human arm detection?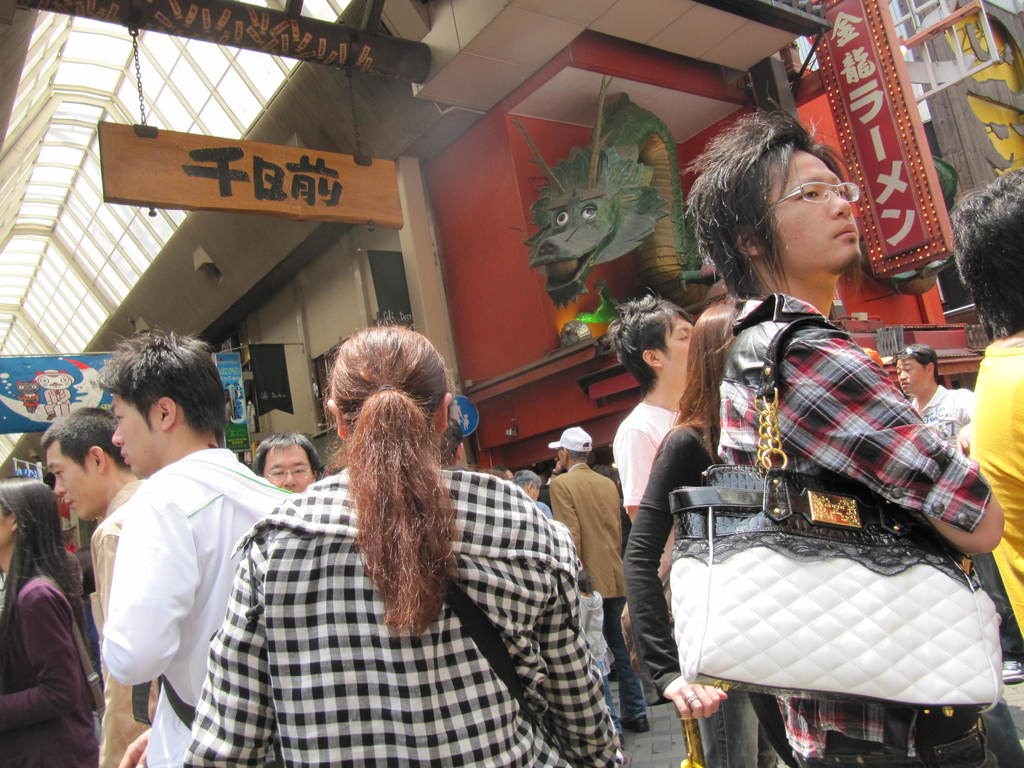
114 728 151 767
